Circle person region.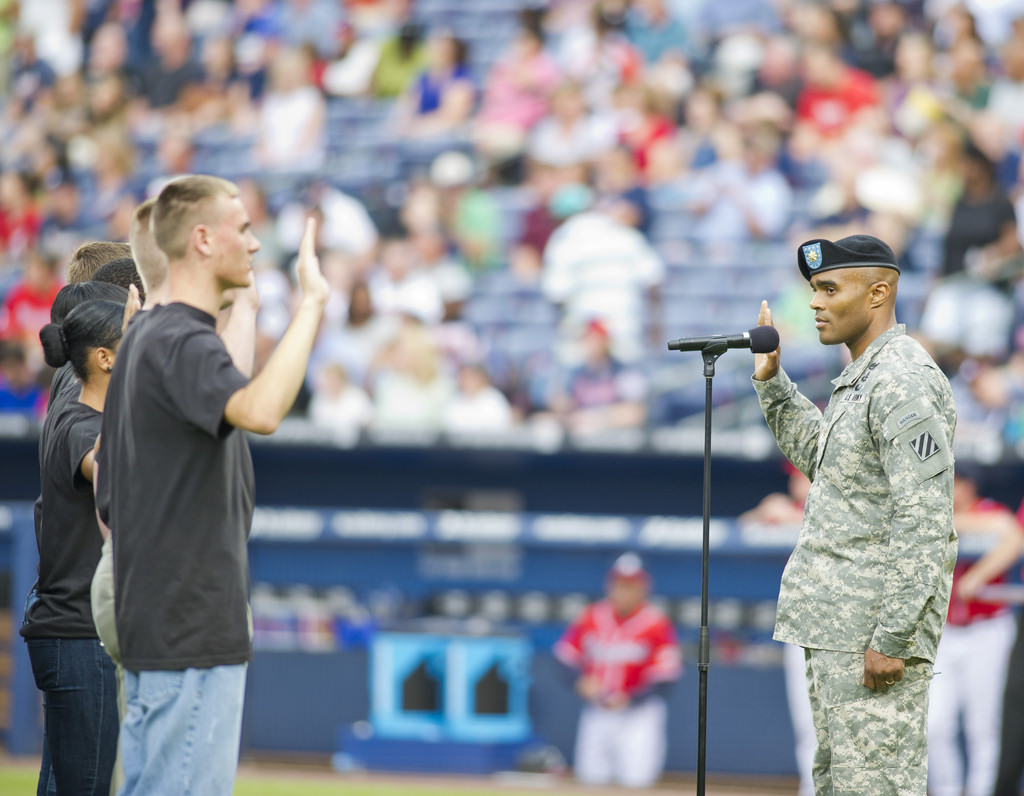
Region: select_region(32, 300, 141, 792).
